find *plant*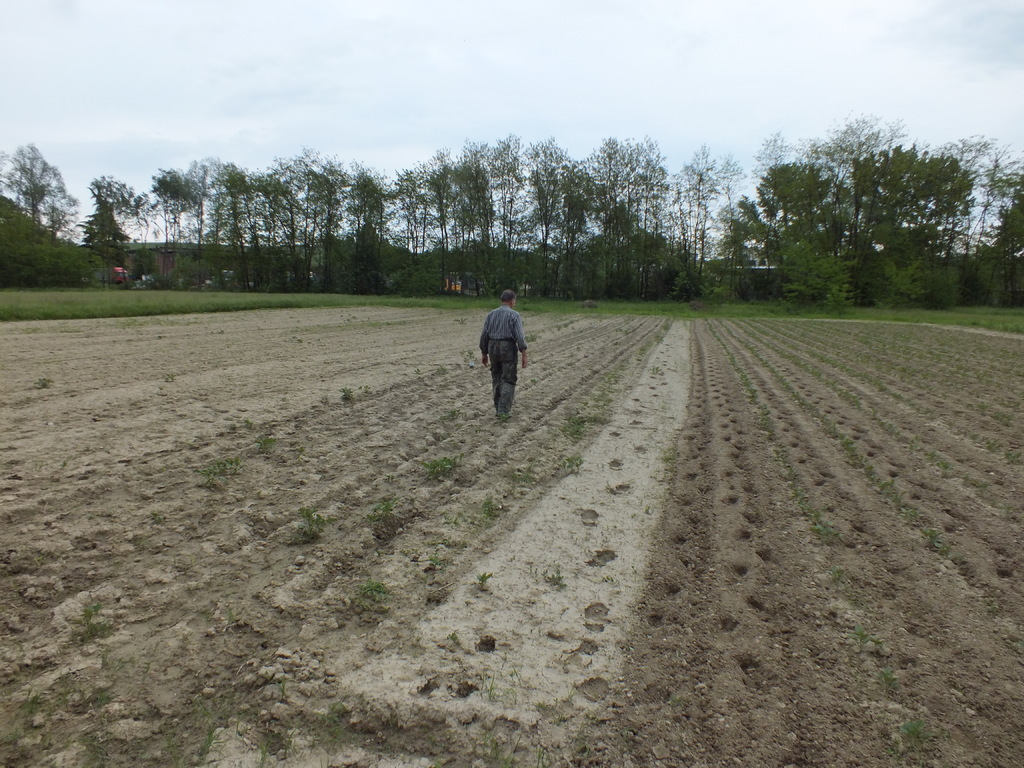
922, 529, 944, 552
